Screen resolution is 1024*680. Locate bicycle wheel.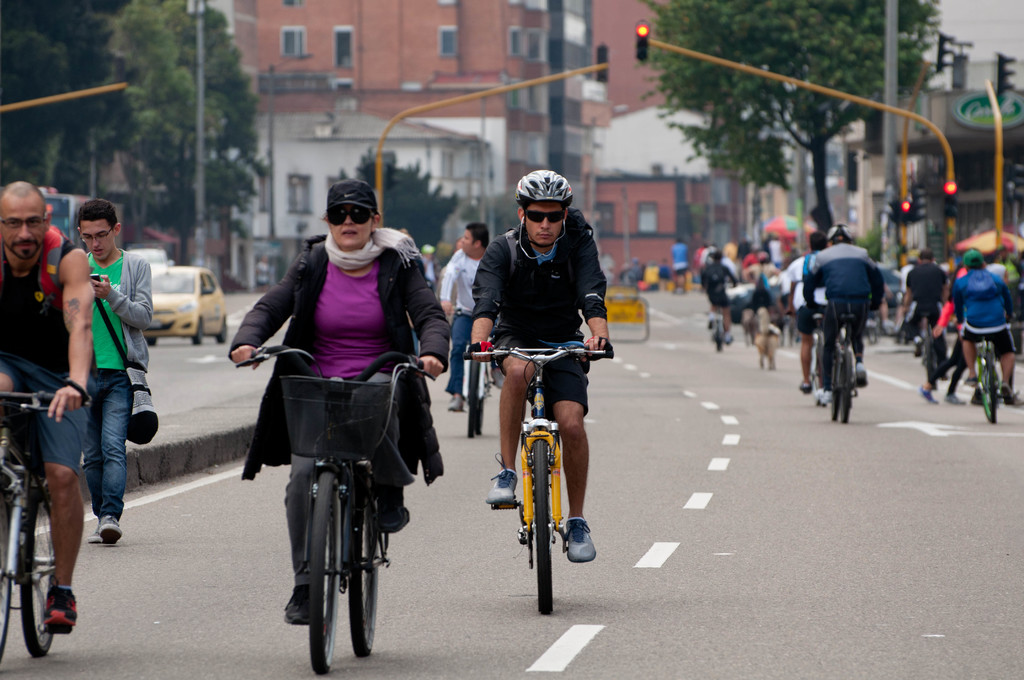
(346, 460, 379, 659).
